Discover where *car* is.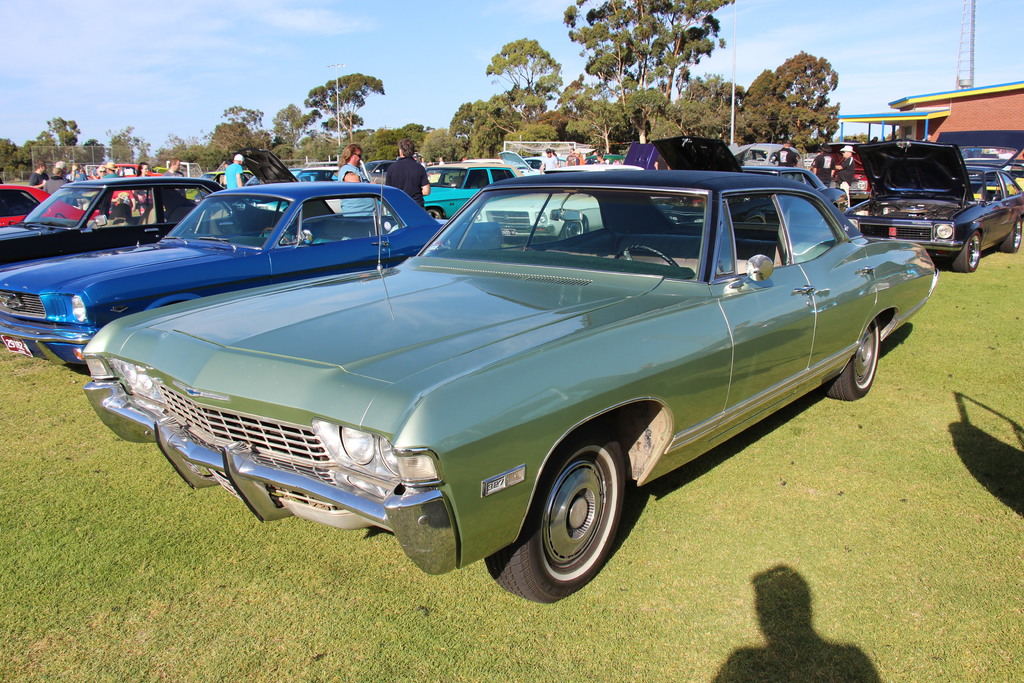
Discovered at l=422, t=159, r=523, b=218.
